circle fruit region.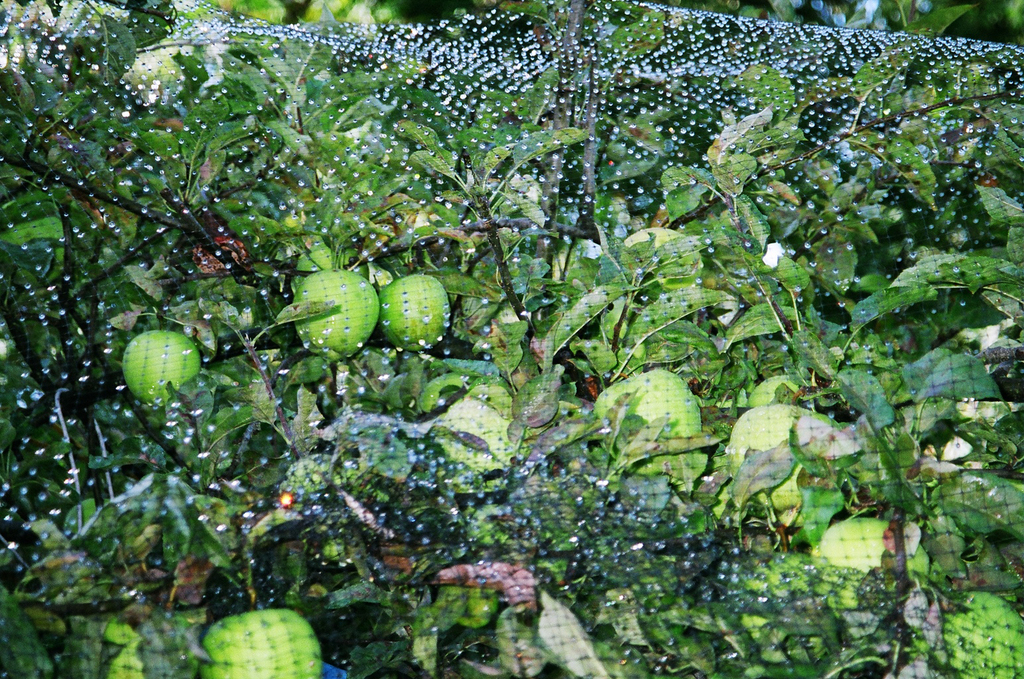
Region: 292, 269, 382, 358.
